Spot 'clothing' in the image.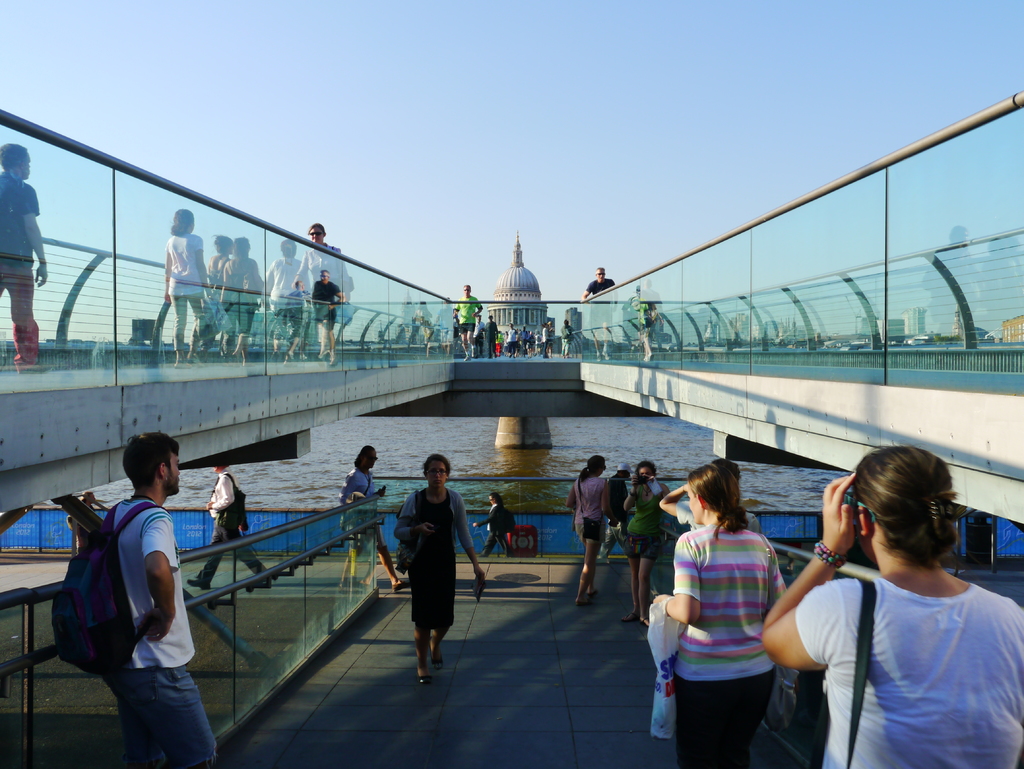
'clothing' found at box(521, 330, 531, 352).
